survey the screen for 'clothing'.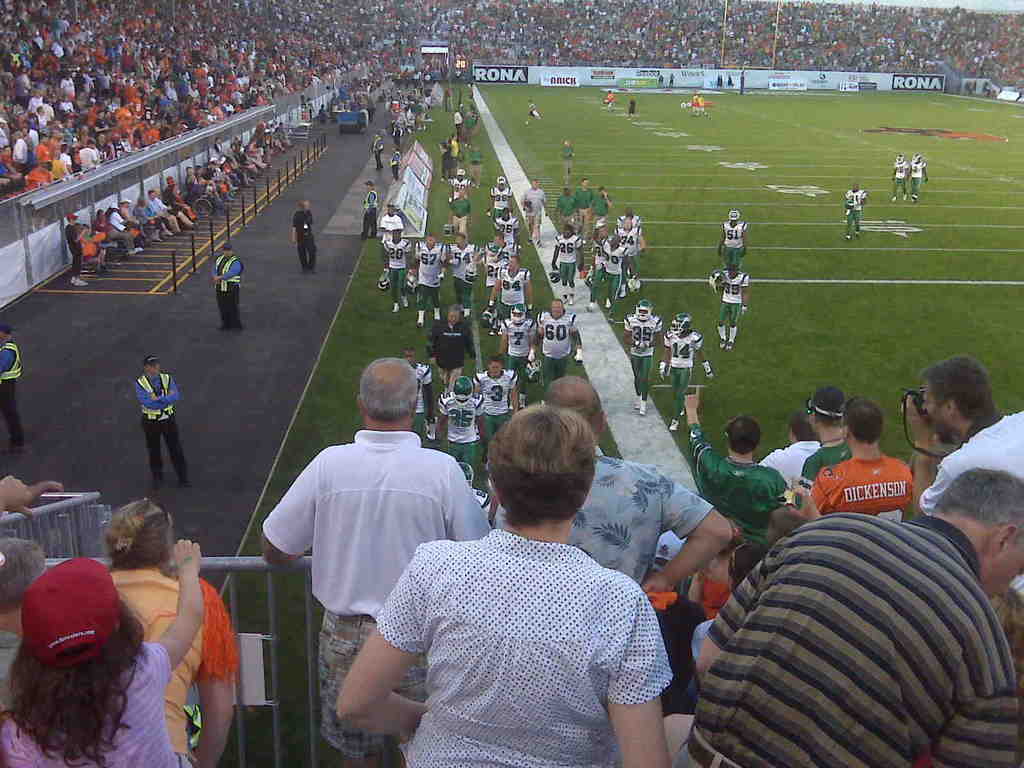
Survey found: (left=216, top=254, right=246, bottom=328).
